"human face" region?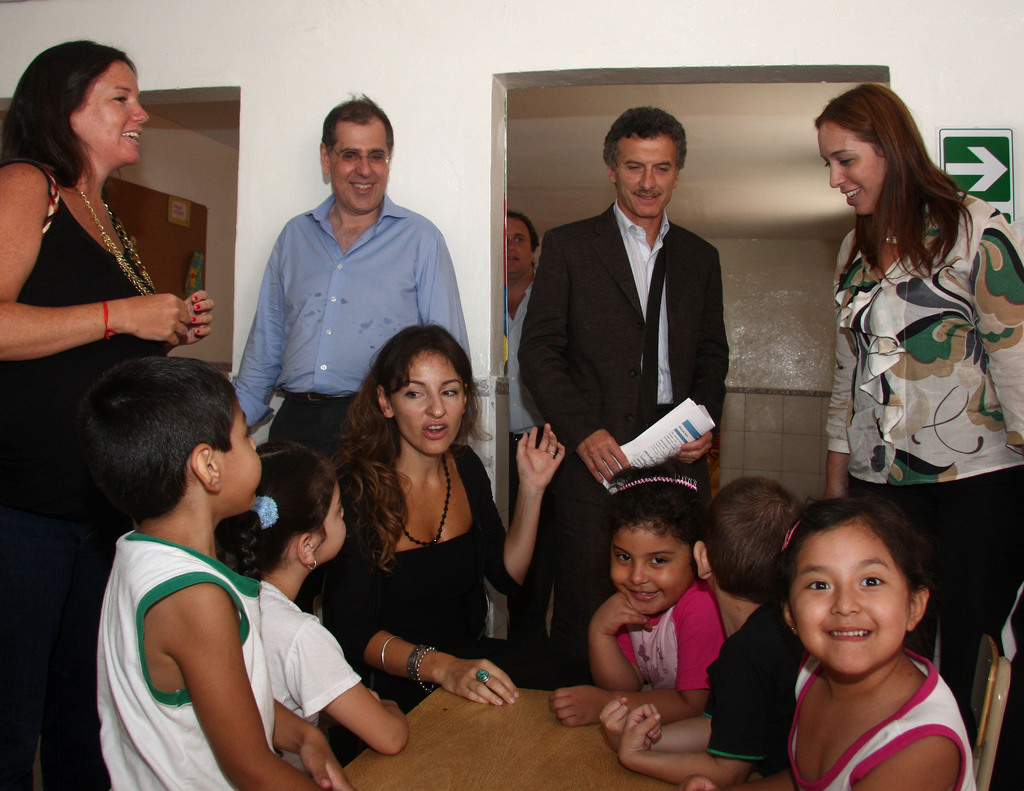
[left=331, top=119, right=391, bottom=213]
